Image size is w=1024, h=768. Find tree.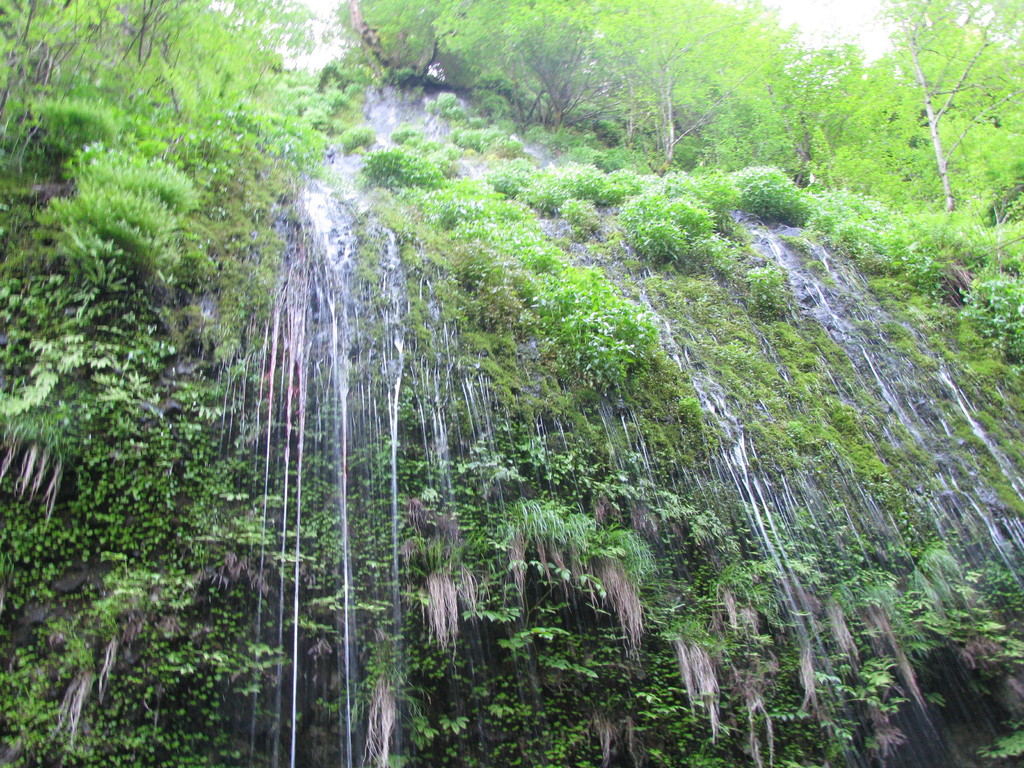
detection(828, 0, 1023, 212).
